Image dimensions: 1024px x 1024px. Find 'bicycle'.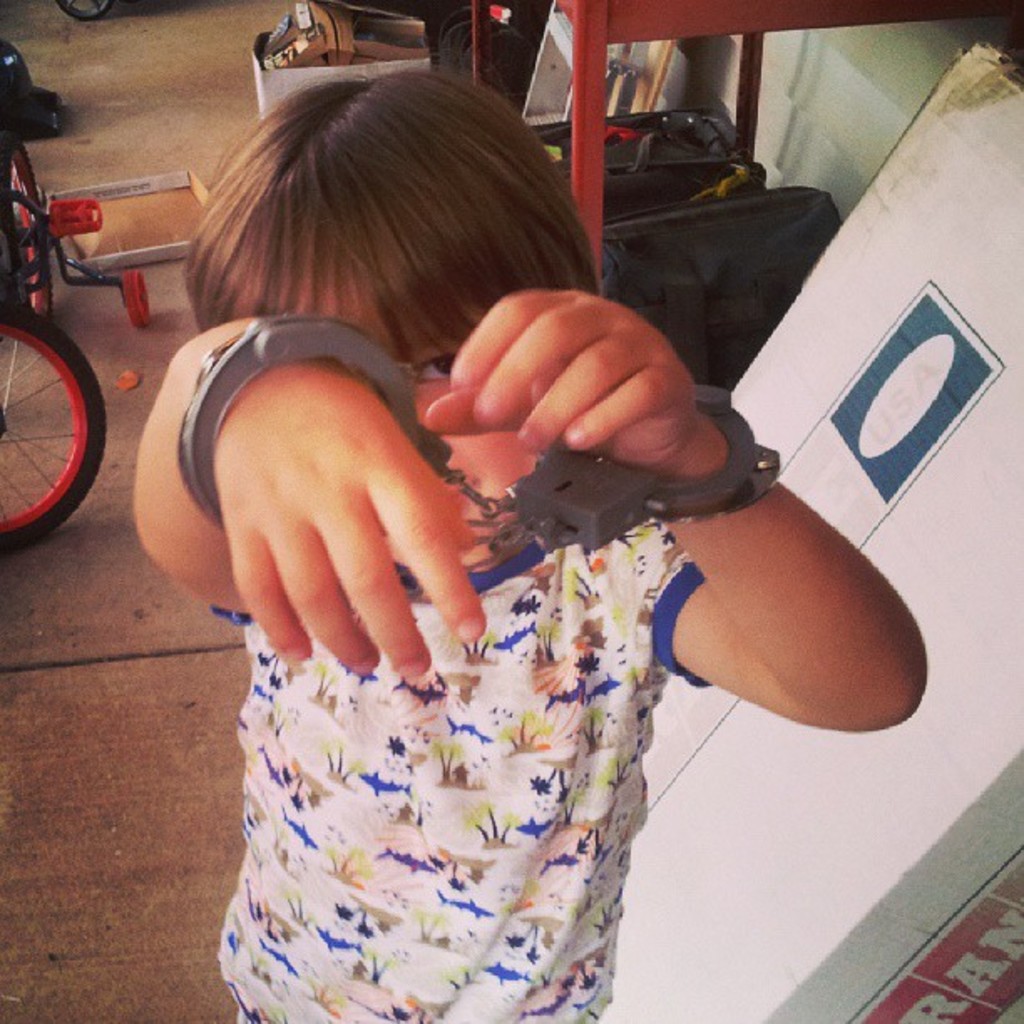
left=0, top=45, right=107, bottom=556.
